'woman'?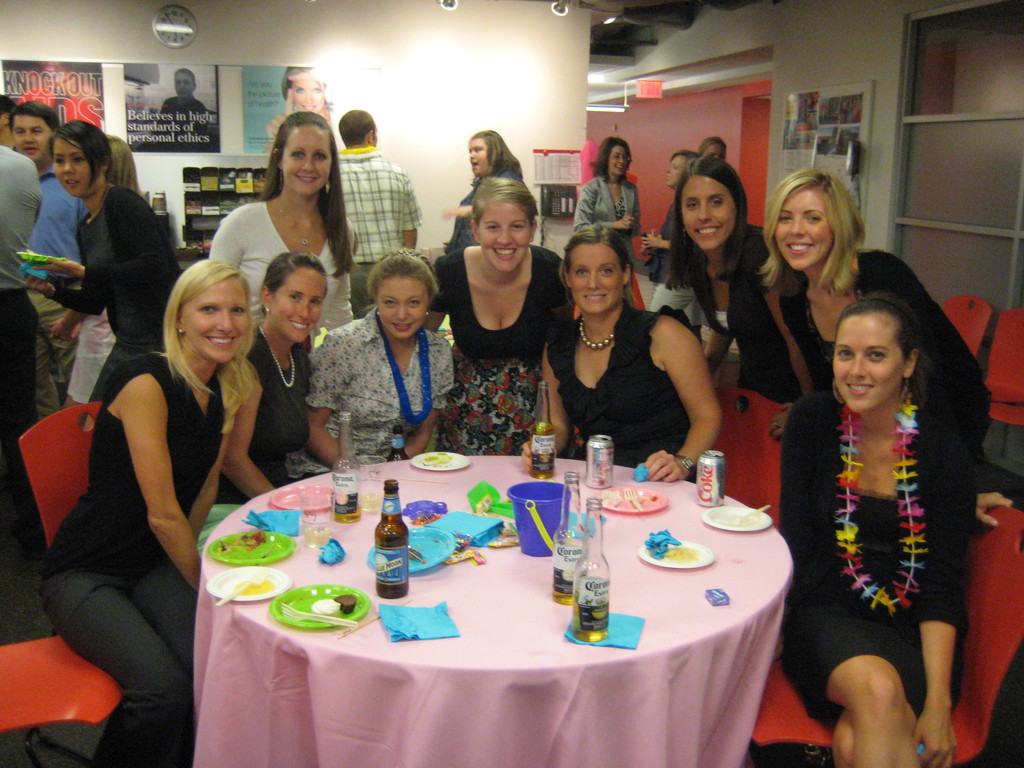
detection(573, 136, 645, 274)
